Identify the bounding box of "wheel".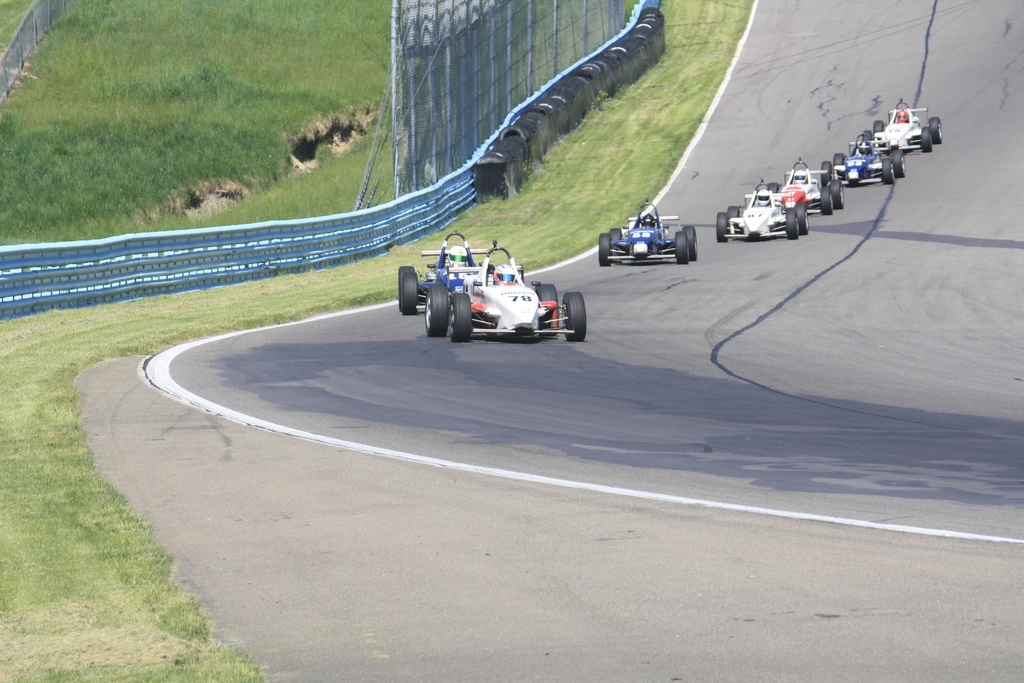
l=798, t=204, r=807, b=233.
